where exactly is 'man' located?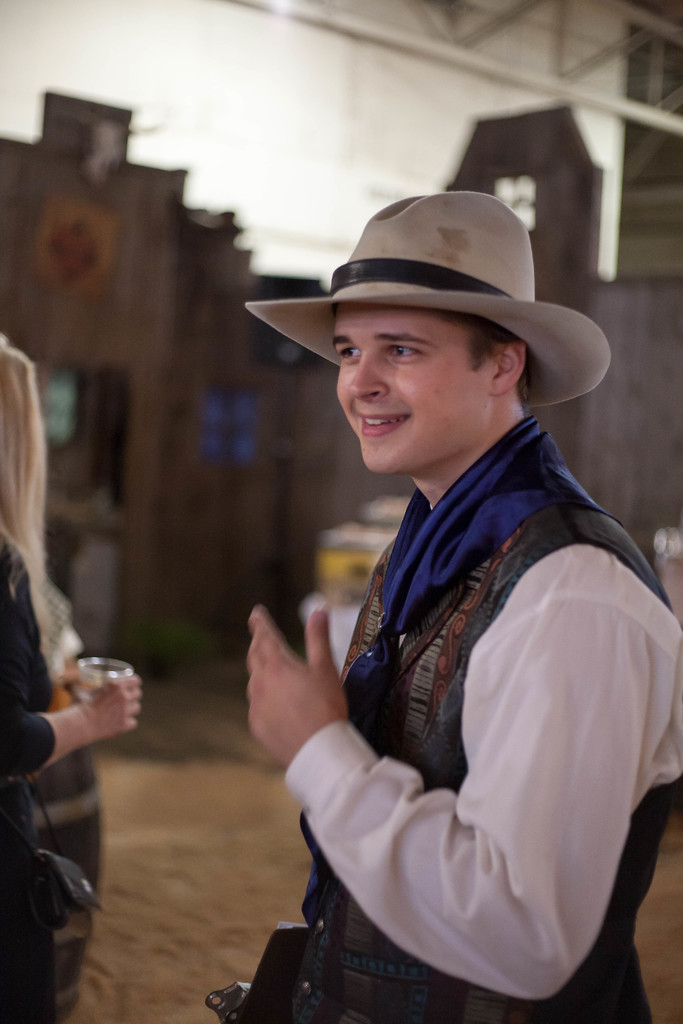
Its bounding box is (left=235, top=188, right=672, bottom=1023).
